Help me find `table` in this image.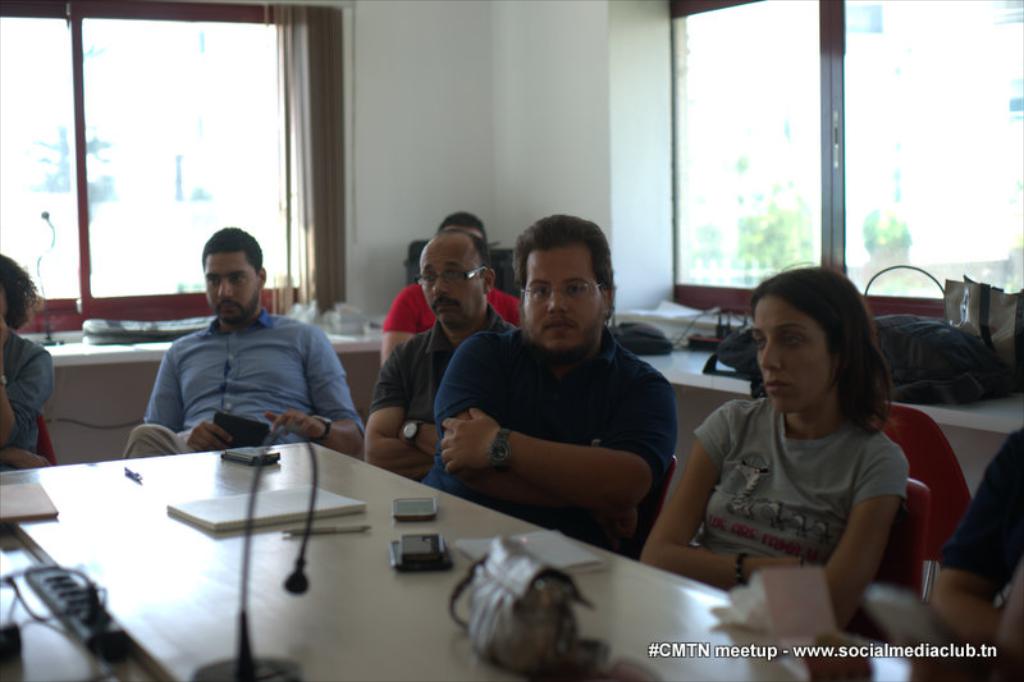
Found it: x1=0 y1=438 x2=964 y2=681.
